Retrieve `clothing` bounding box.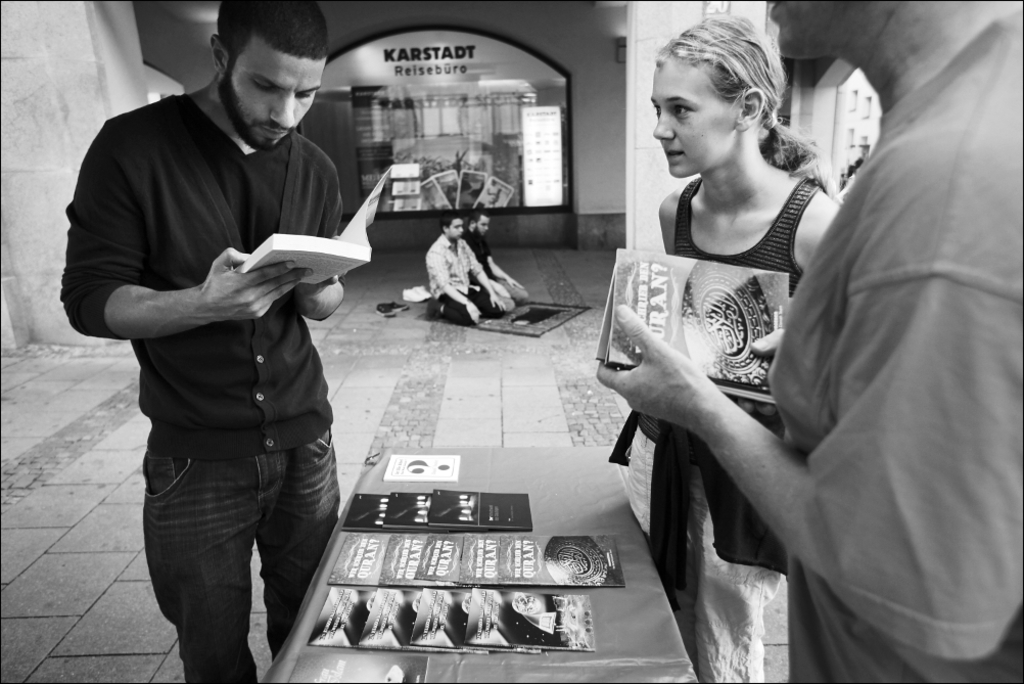
Bounding box: {"left": 56, "top": 91, "right": 346, "bottom": 683}.
